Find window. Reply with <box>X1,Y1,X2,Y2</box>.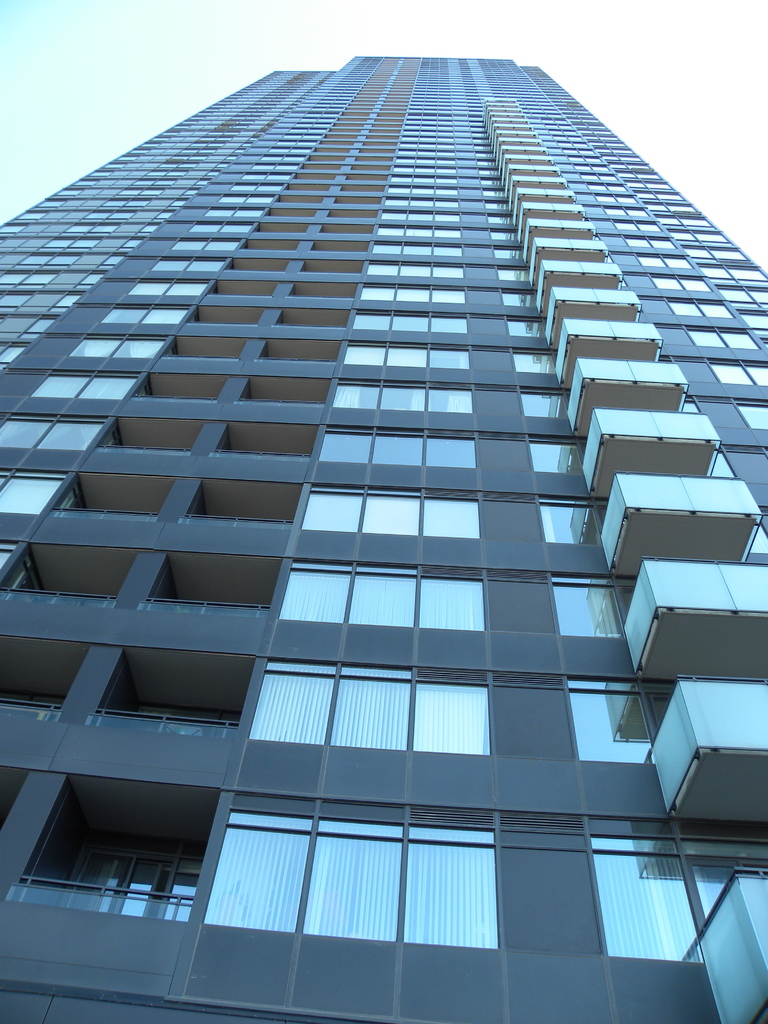
<box>148,255,218,283</box>.
